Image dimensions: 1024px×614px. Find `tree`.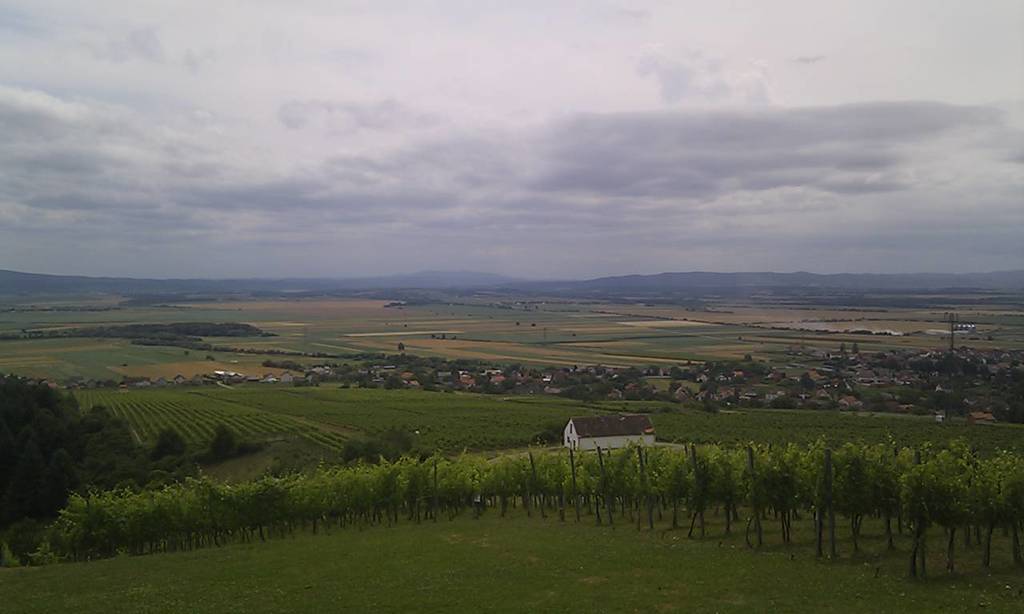
(2, 510, 70, 564).
